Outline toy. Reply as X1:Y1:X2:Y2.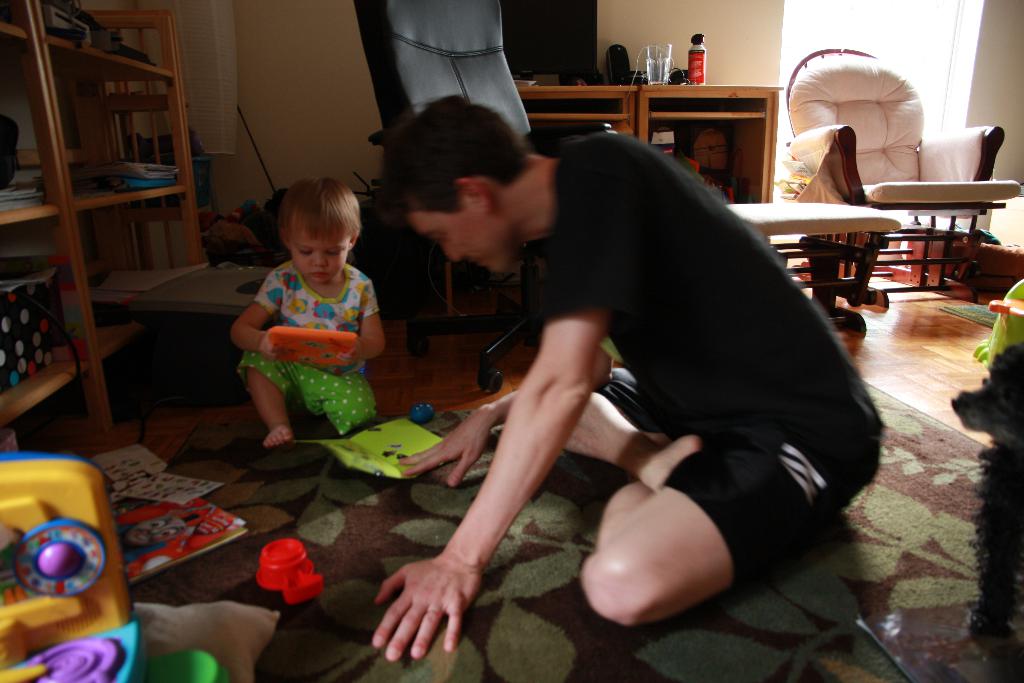
259:534:326:603.
